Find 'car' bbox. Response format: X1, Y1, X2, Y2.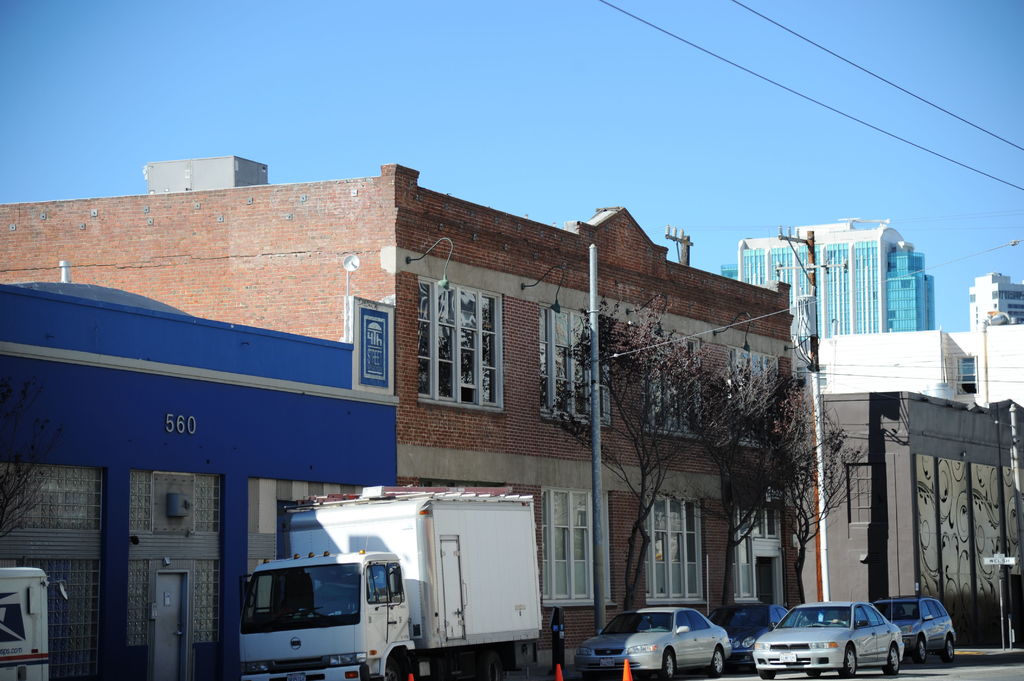
582, 613, 753, 676.
